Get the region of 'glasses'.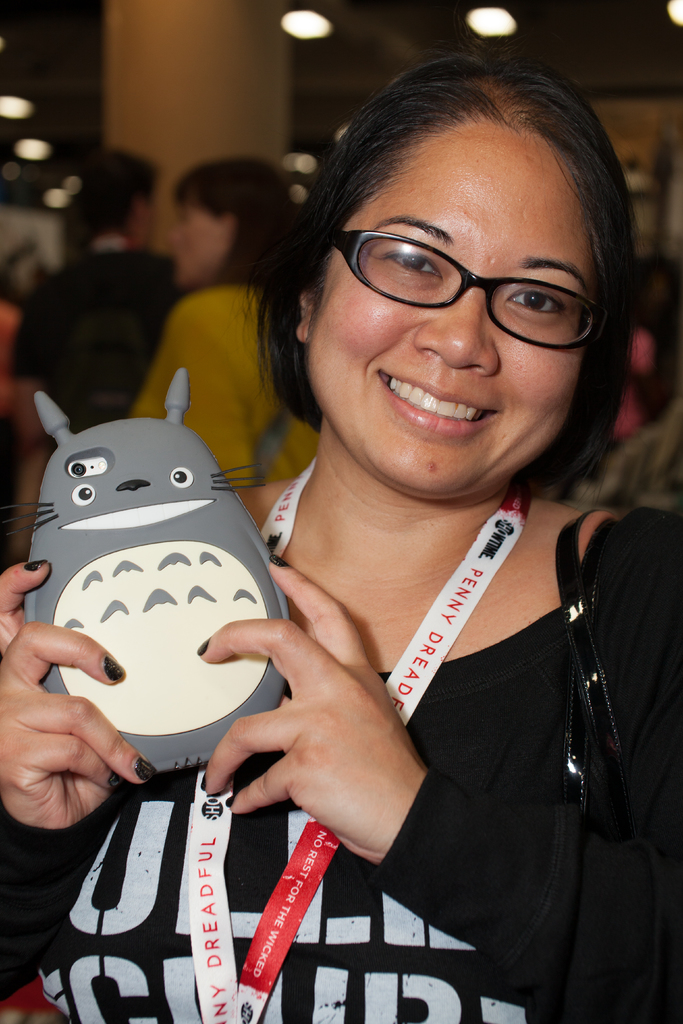
[x1=322, y1=228, x2=613, y2=359].
